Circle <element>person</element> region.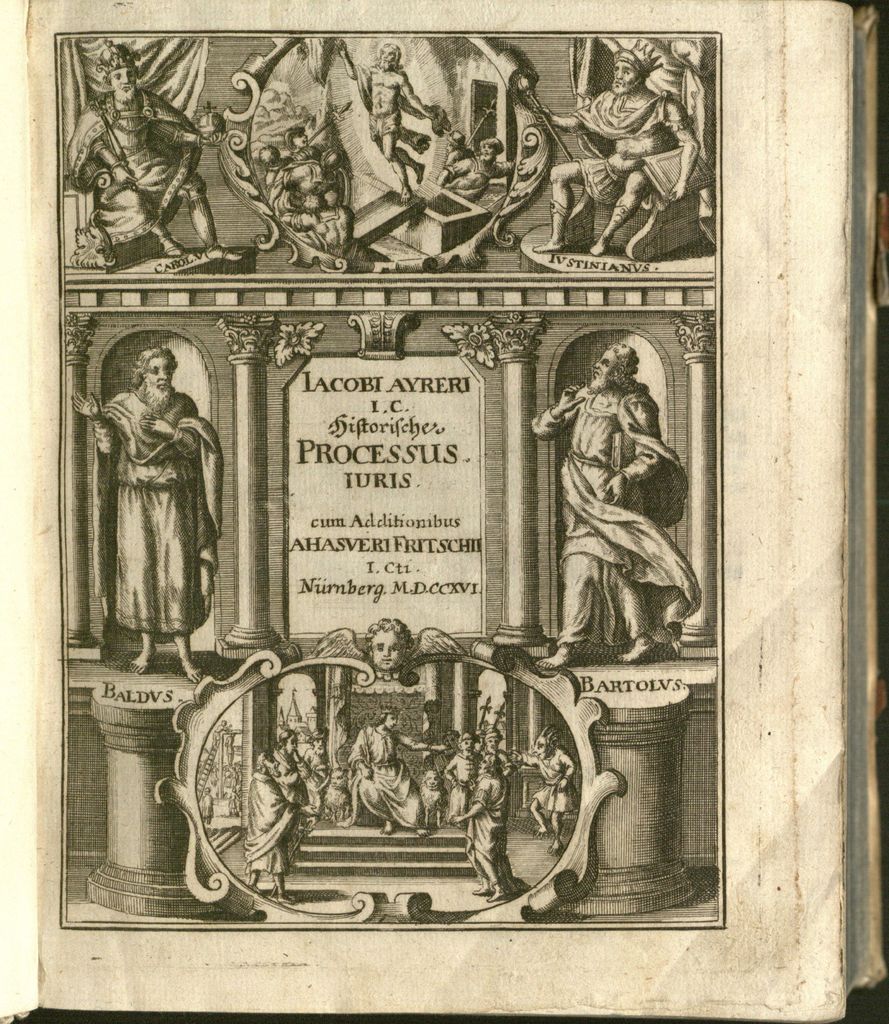
Region: bbox=[340, 36, 454, 196].
